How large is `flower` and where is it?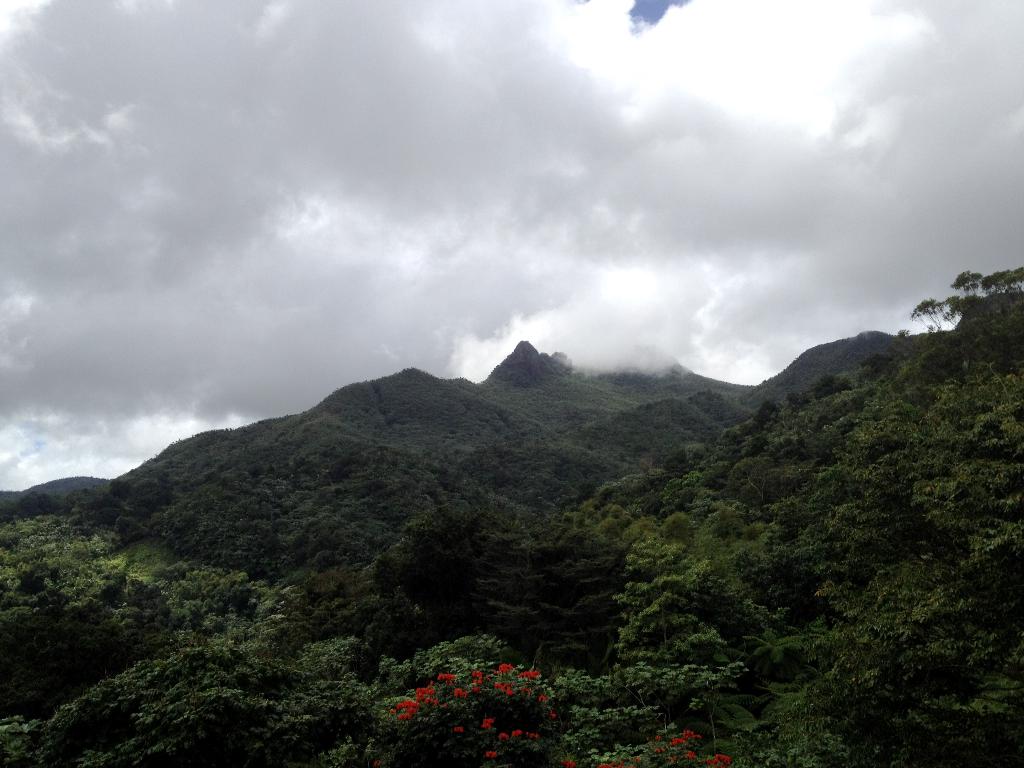
Bounding box: 509:725:525:739.
